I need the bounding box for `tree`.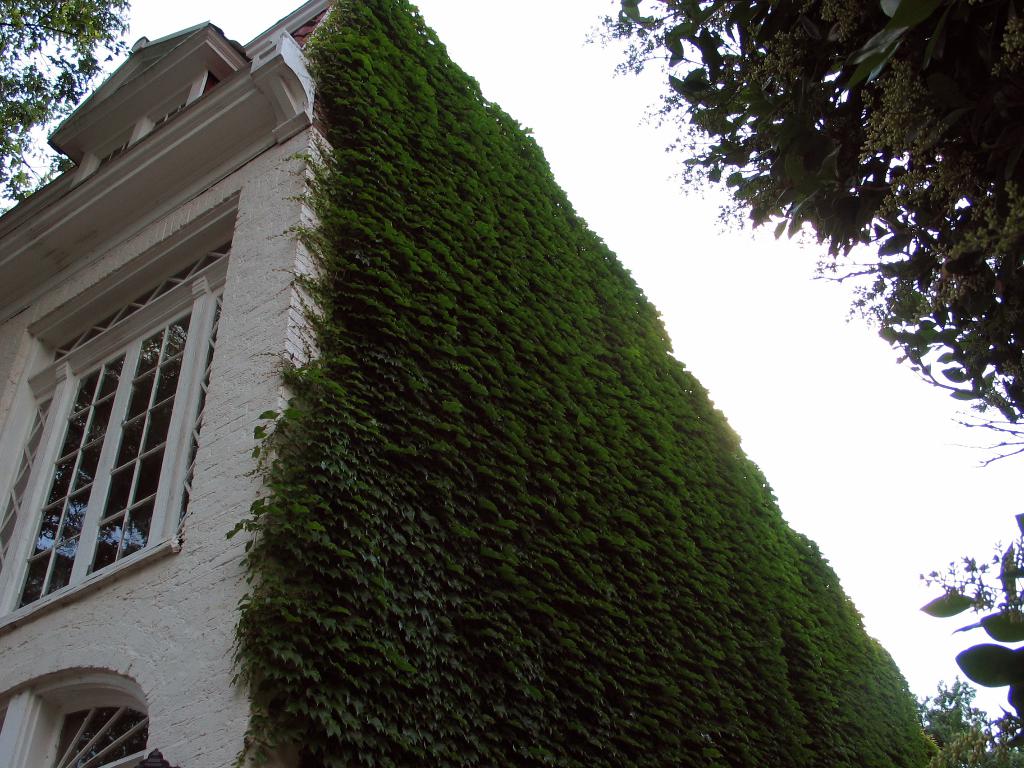
Here it is: (0,0,138,223).
